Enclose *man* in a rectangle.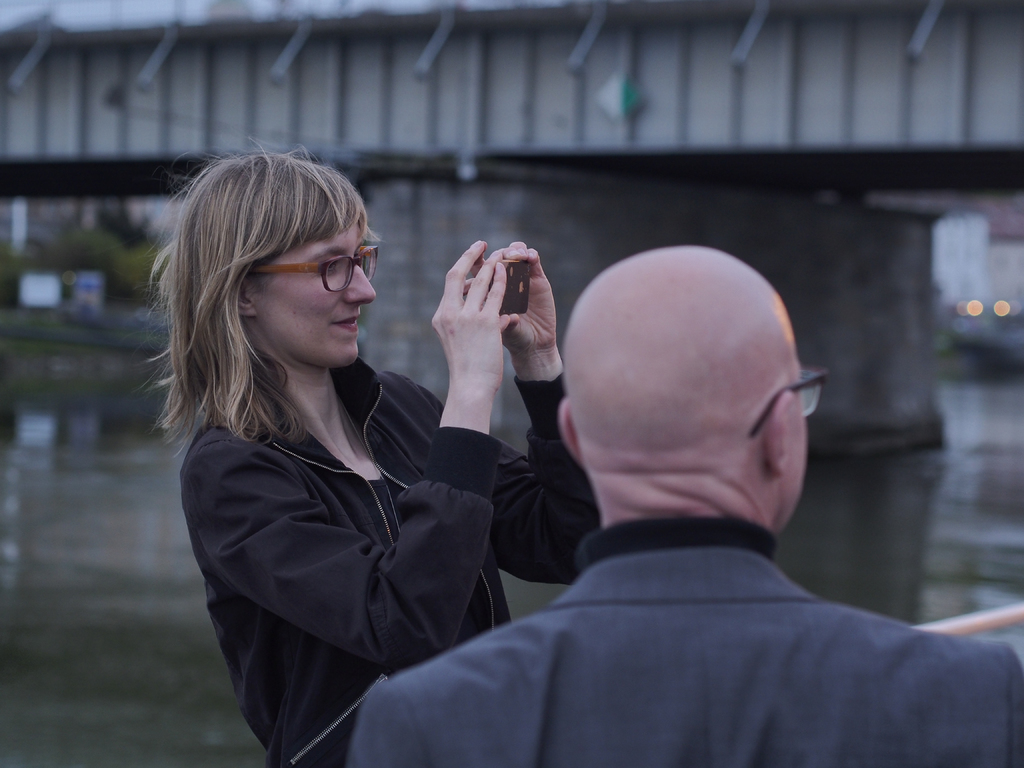
370, 214, 989, 751.
